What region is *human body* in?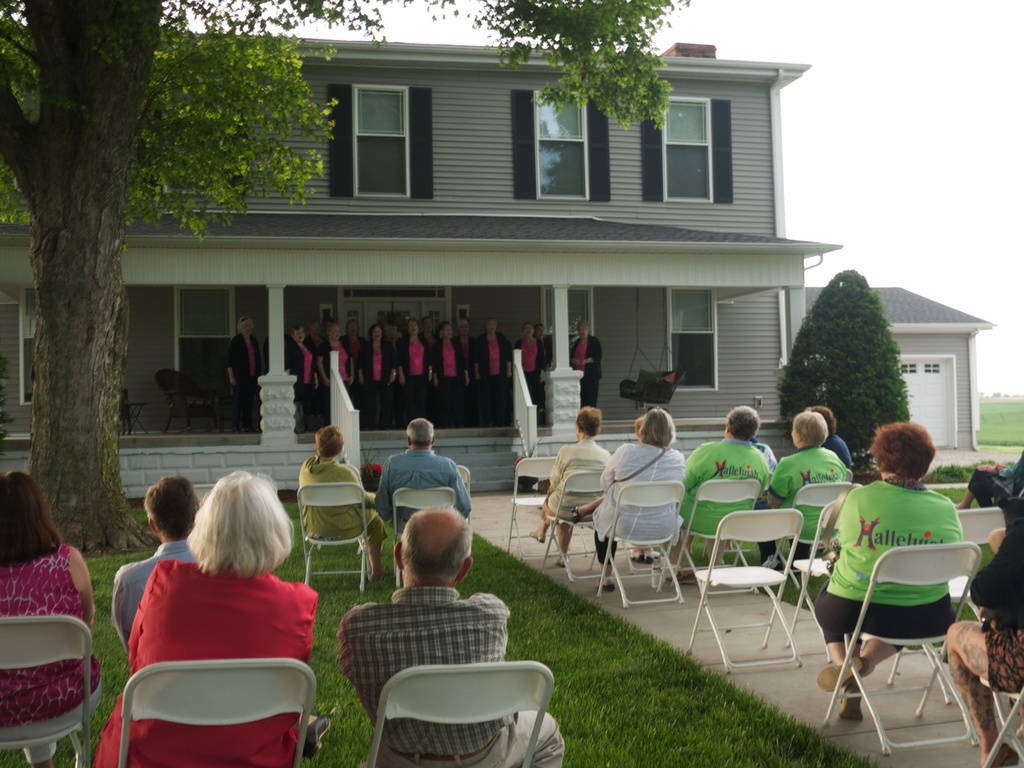
[x1=678, y1=404, x2=778, y2=556].
